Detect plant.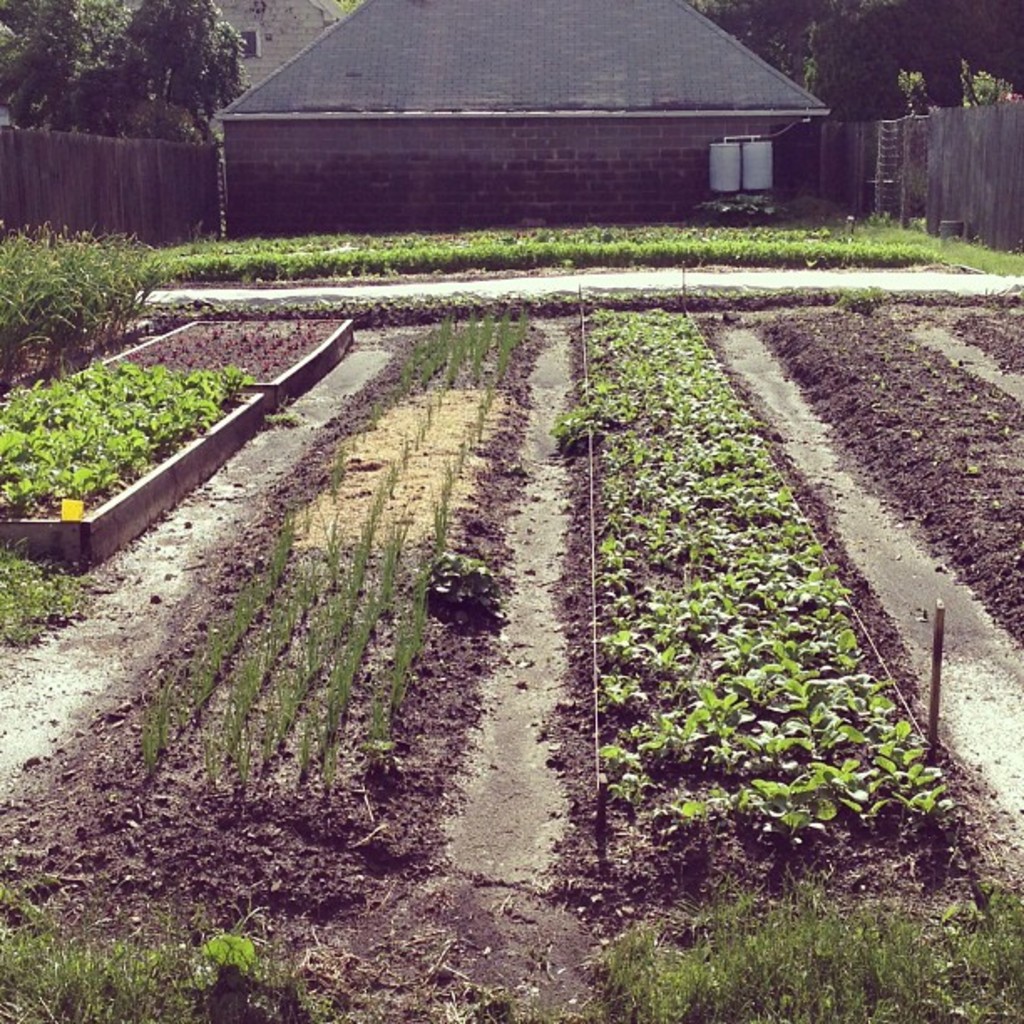
Detected at {"x1": 962, "y1": 458, "x2": 982, "y2": 487}.
